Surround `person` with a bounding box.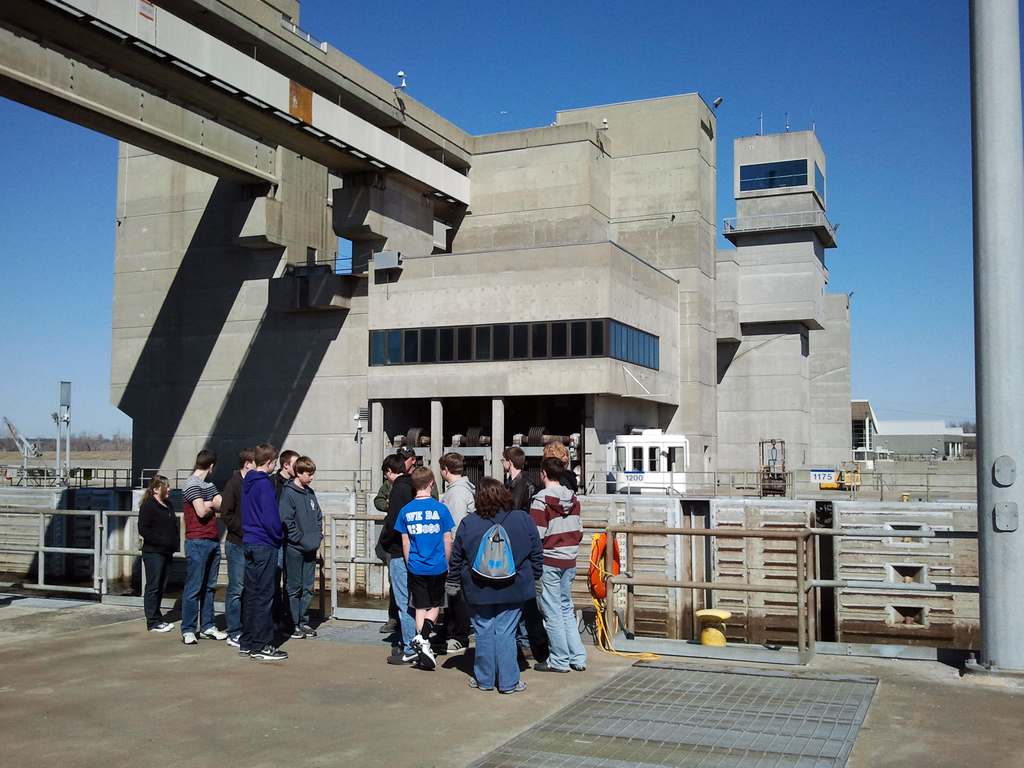
bbox=[525, 454, 592, 671].
